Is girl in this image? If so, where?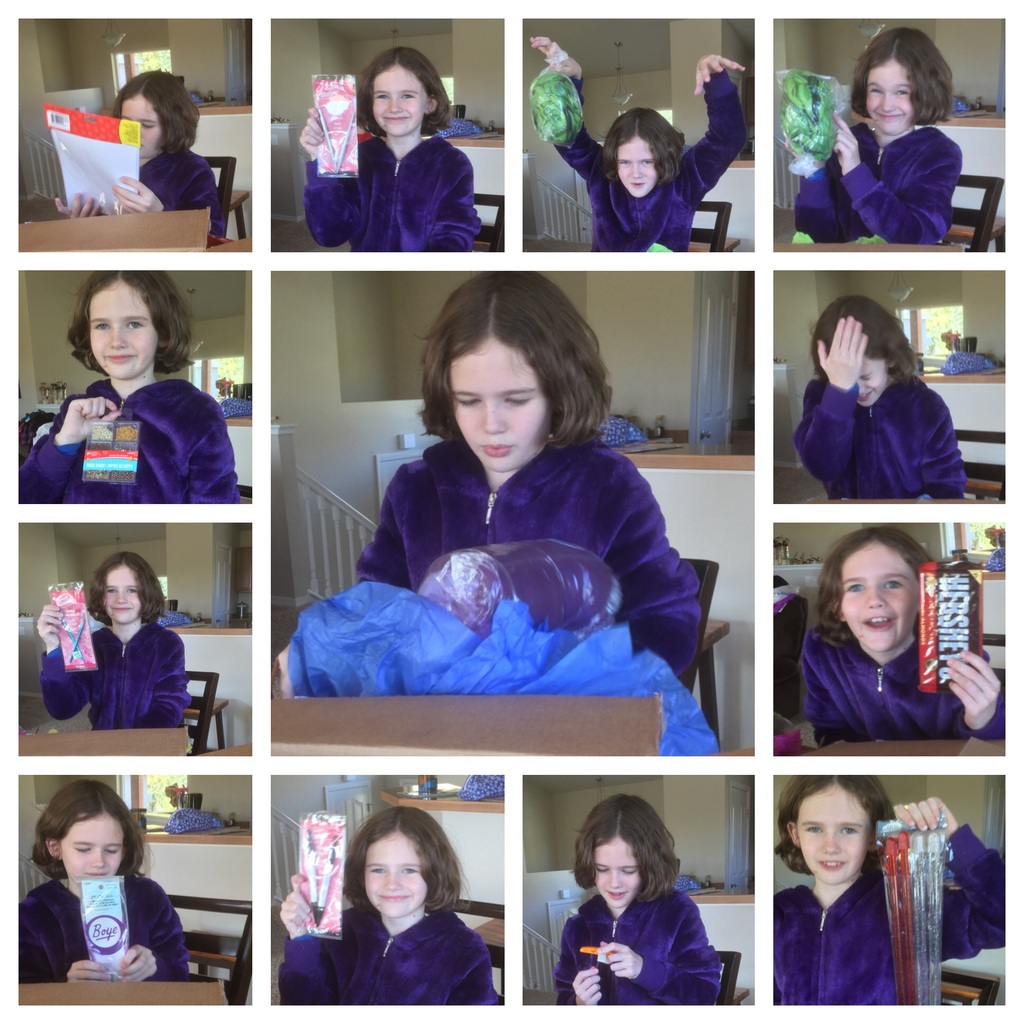
Yes, at bbox=[19, 787, 188, 984].
